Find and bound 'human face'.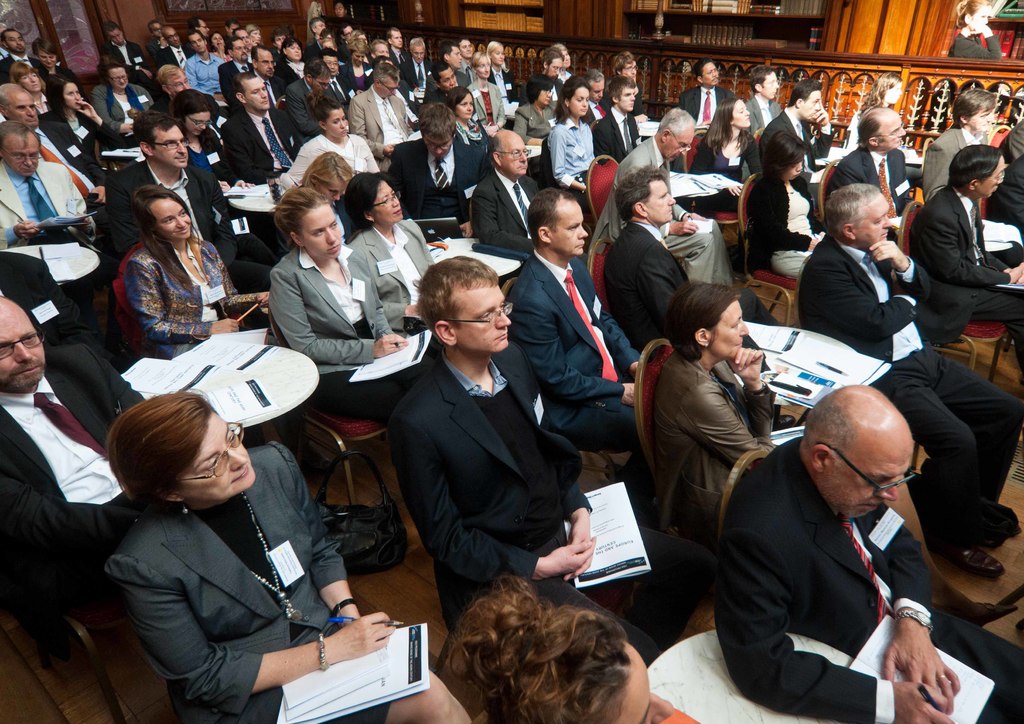
Bound: 167,70,189,94.
